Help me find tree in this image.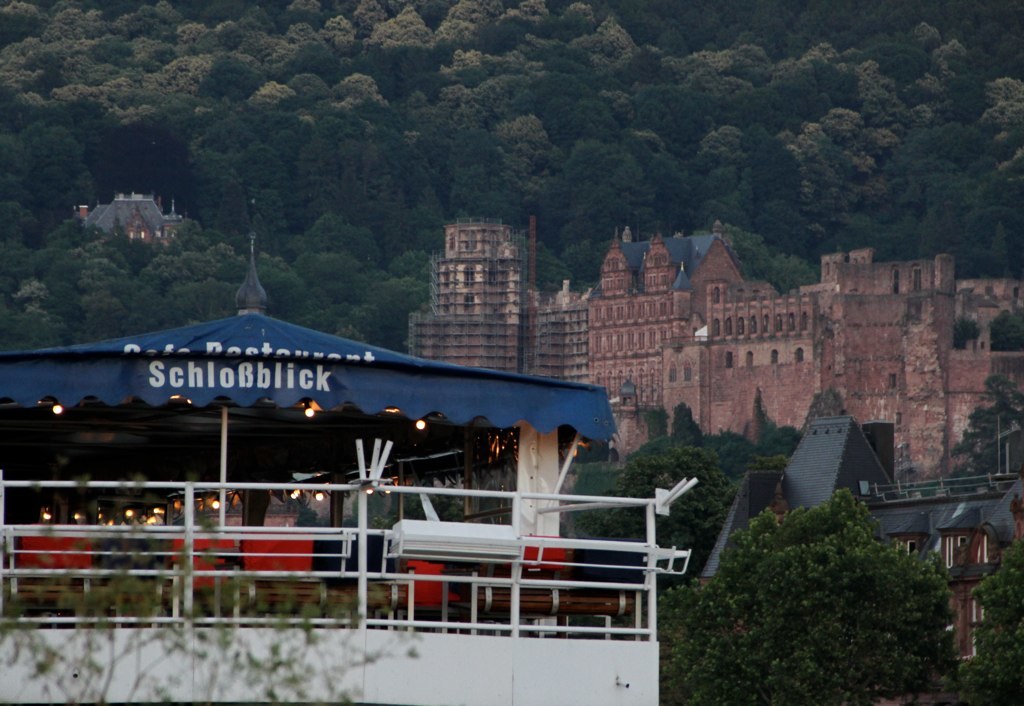
Found it: l=800, t=0, r=853, b=49.
